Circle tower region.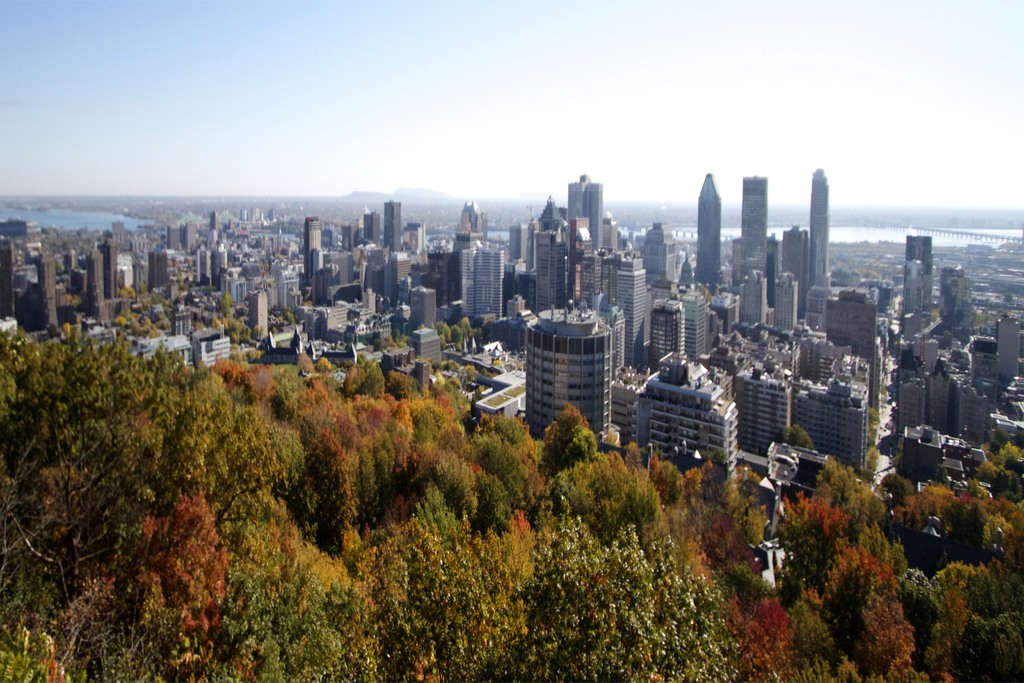
Region: bbox(526, 305, 611, 441).
